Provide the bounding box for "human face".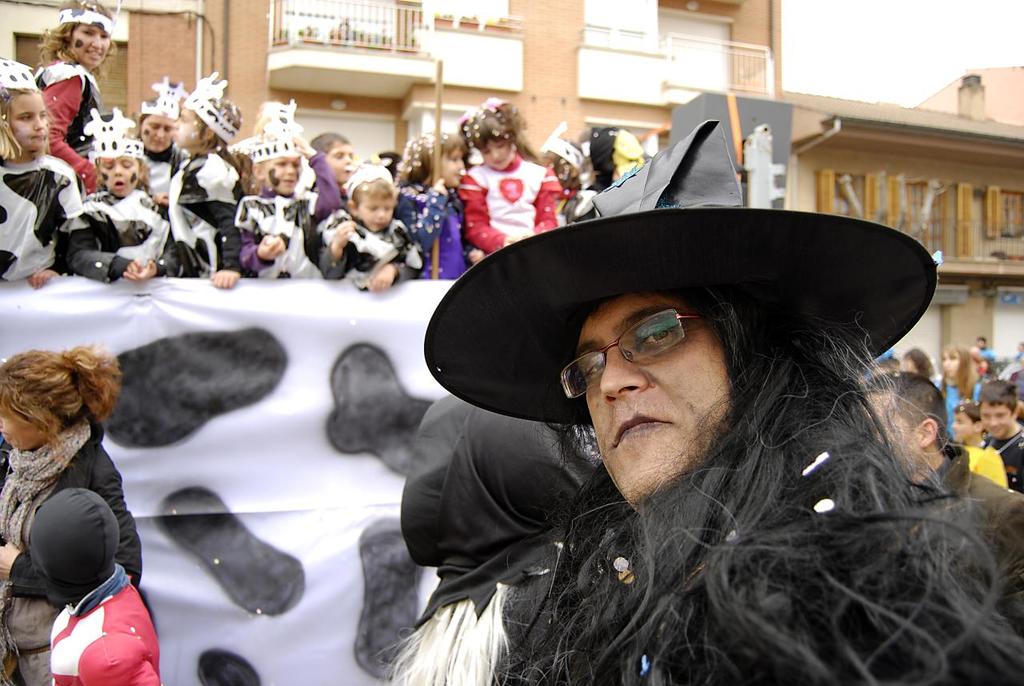
left=262, top=155, right=303, bottom=192.
